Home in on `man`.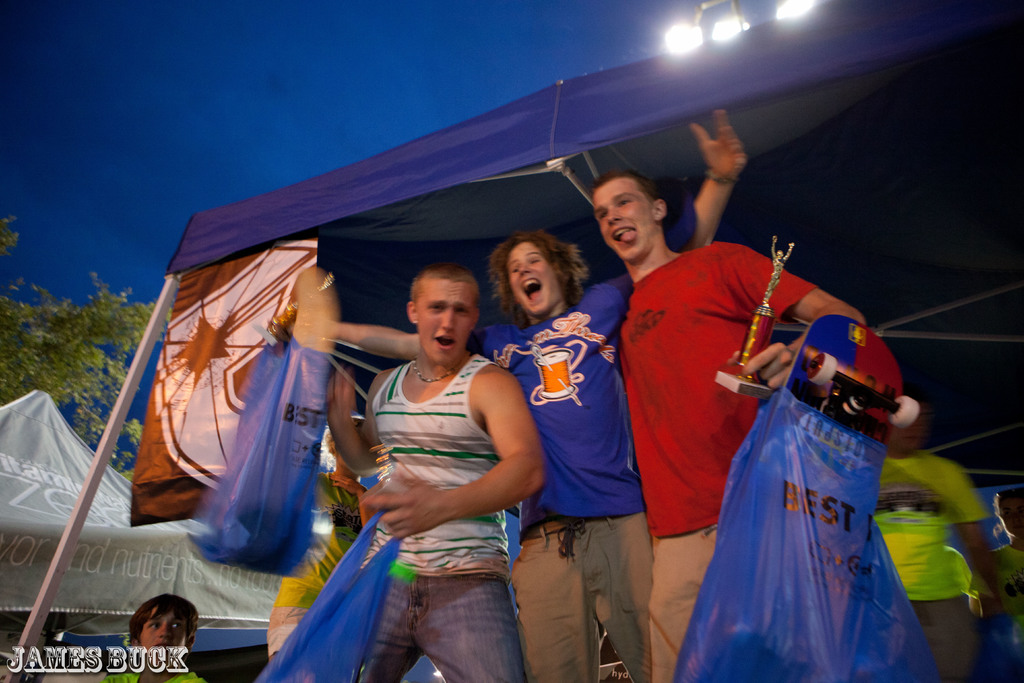
Homed in at {"x1": 324, "y1": 265, "x2": 544, "y2": 682}.
